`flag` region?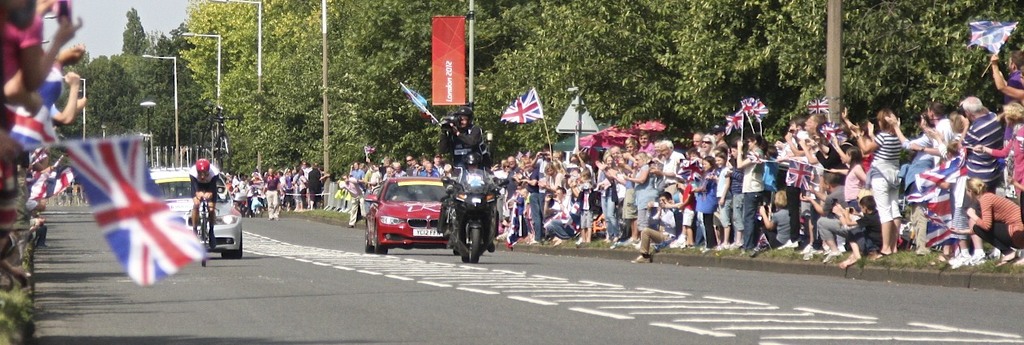
bbox(493, 87, 546, 121)
